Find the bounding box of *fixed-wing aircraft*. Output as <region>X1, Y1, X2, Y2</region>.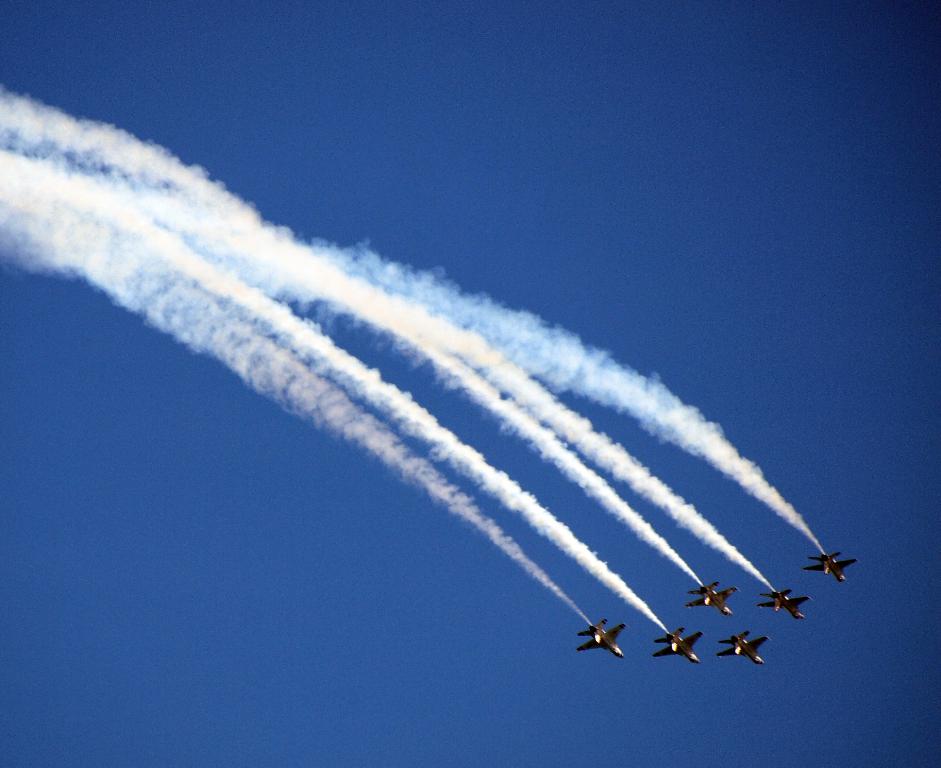
<region>577, 619, 627, 660</region>.
